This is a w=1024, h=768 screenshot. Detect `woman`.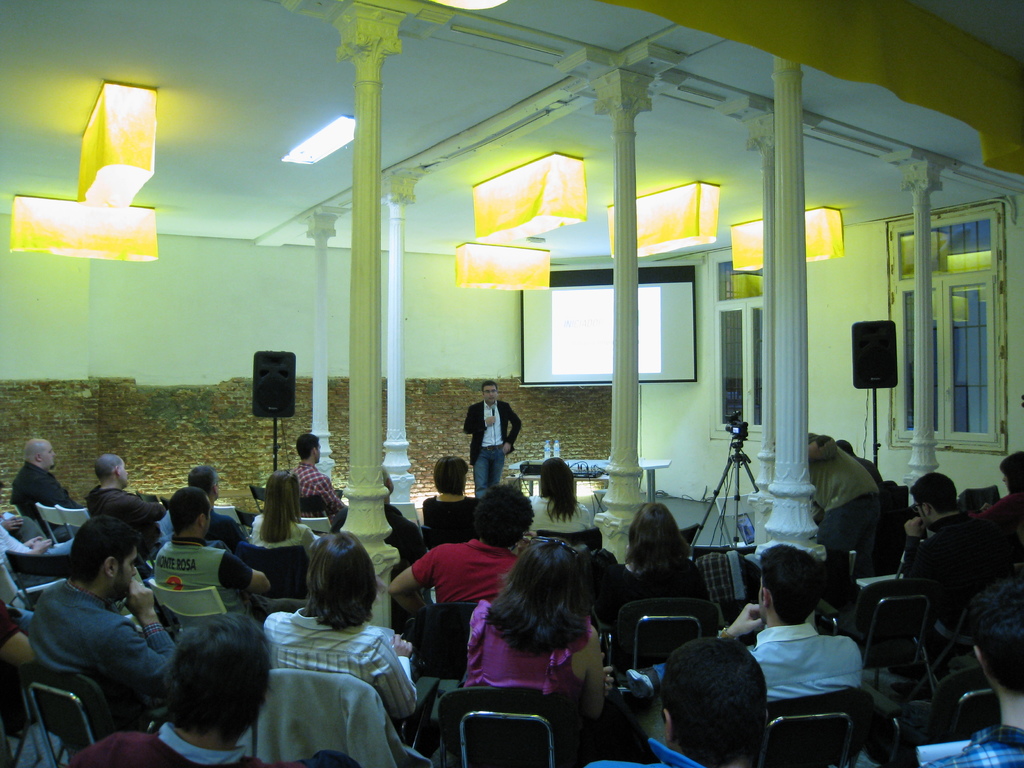
box=[250, 468, 316, 566].
